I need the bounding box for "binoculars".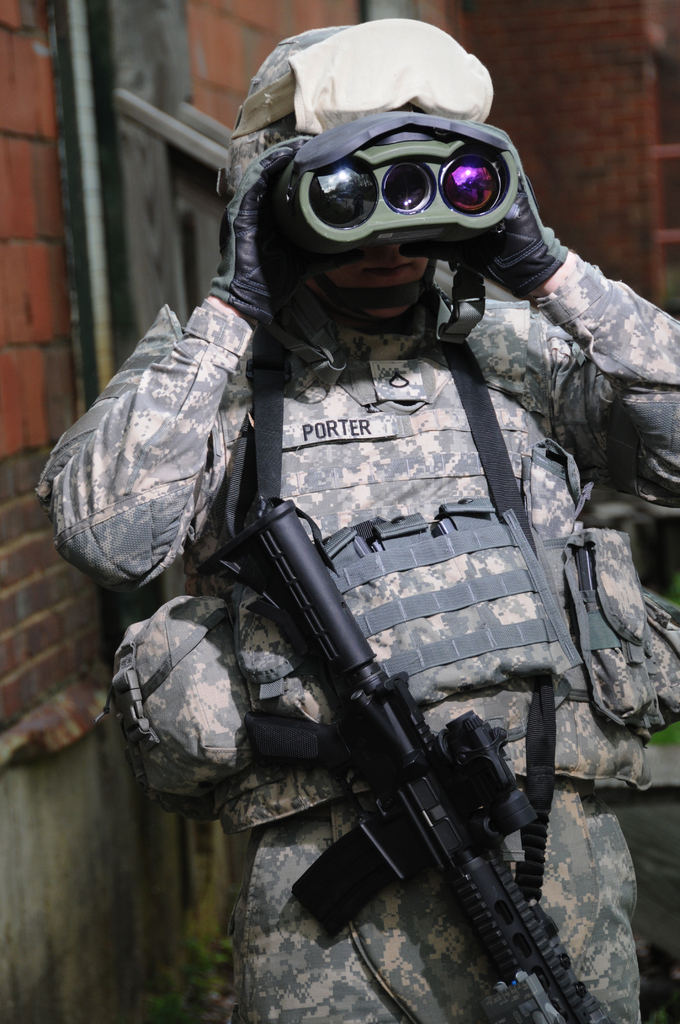
Here it is: bbox=(263, 144, 553, 263).
